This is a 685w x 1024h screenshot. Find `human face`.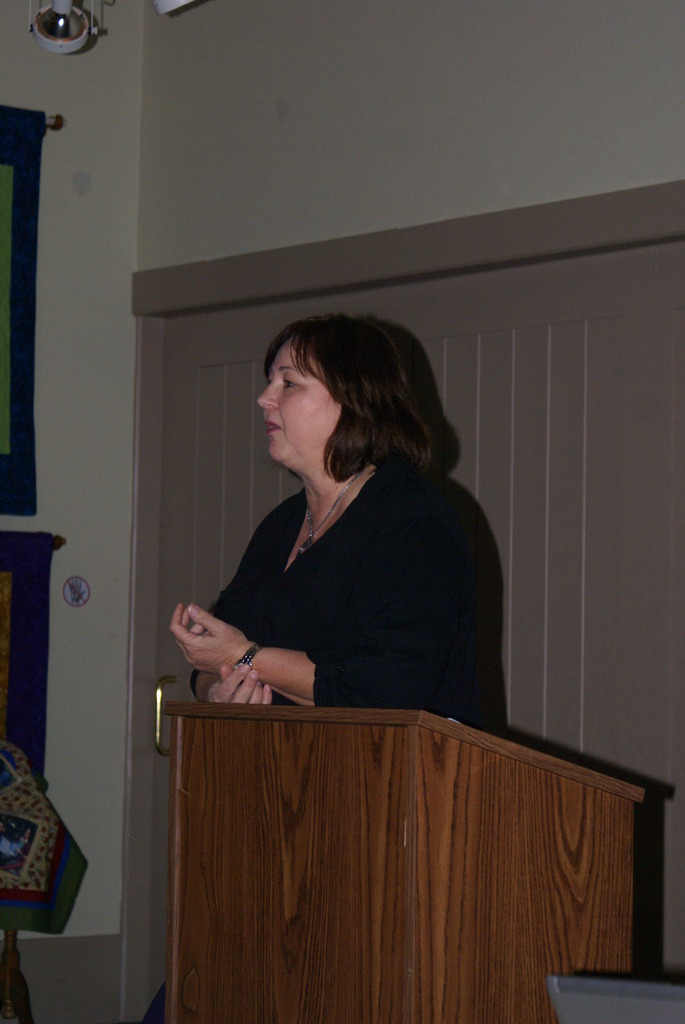
Bounding box: rect(260, 339, 340, 463).
